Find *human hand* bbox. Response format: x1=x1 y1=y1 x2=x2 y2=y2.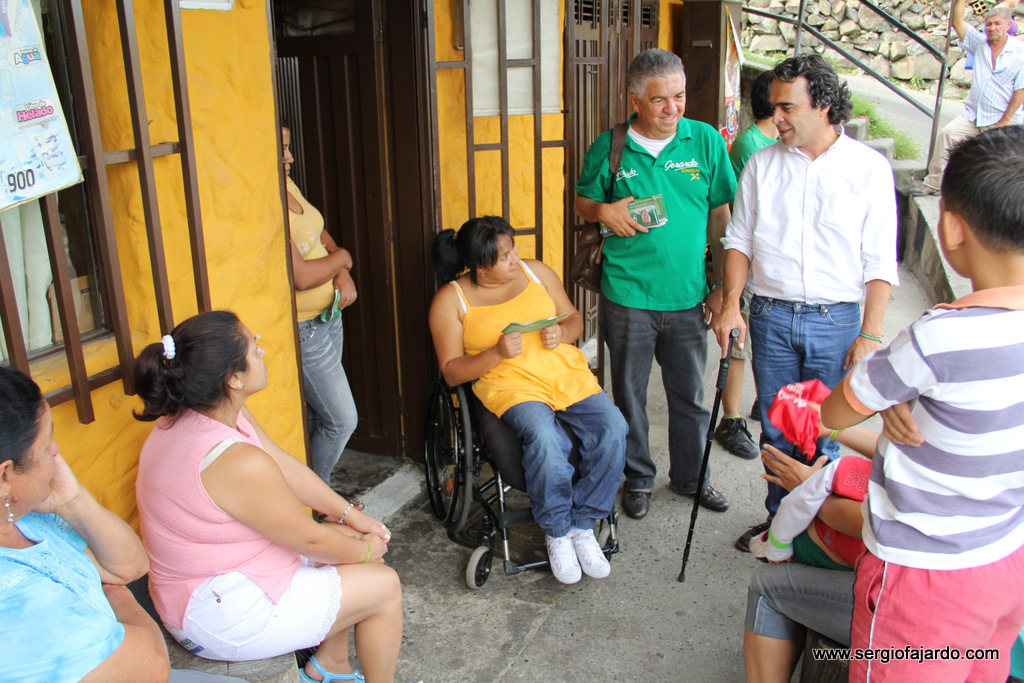
x1=597 y1=194 x2=650 y2=239.
